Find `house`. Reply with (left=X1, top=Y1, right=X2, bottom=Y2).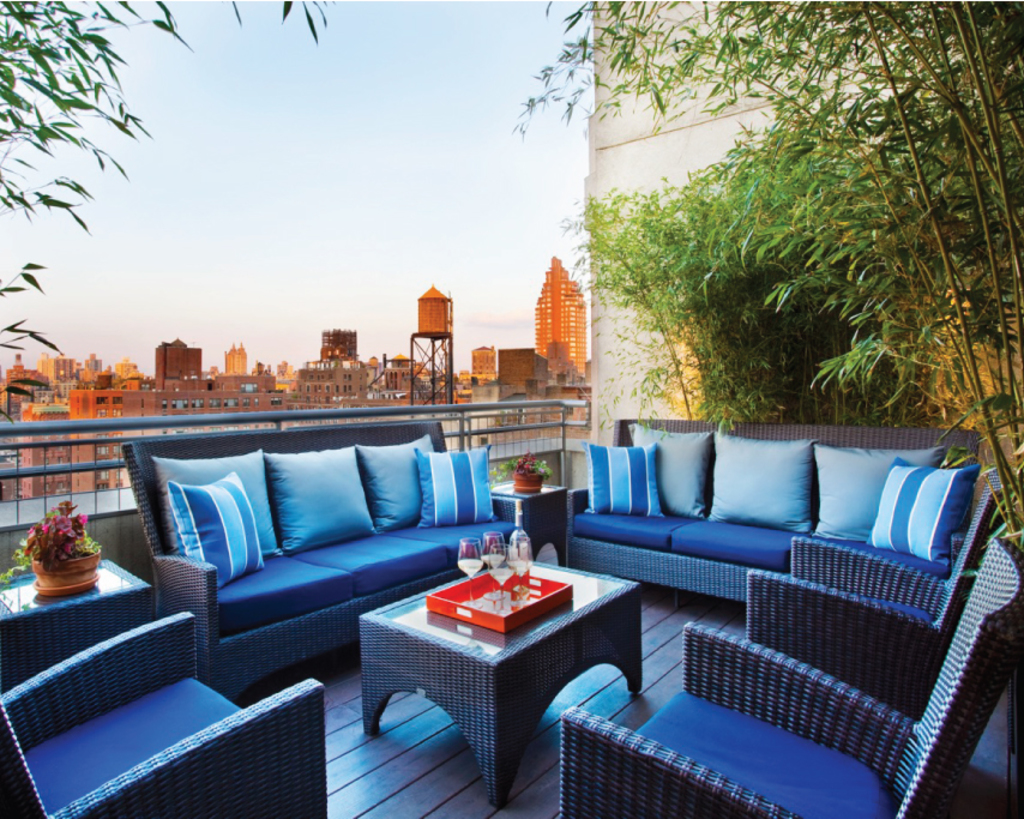
(left=205, top=335, right=248, bottom=368).
